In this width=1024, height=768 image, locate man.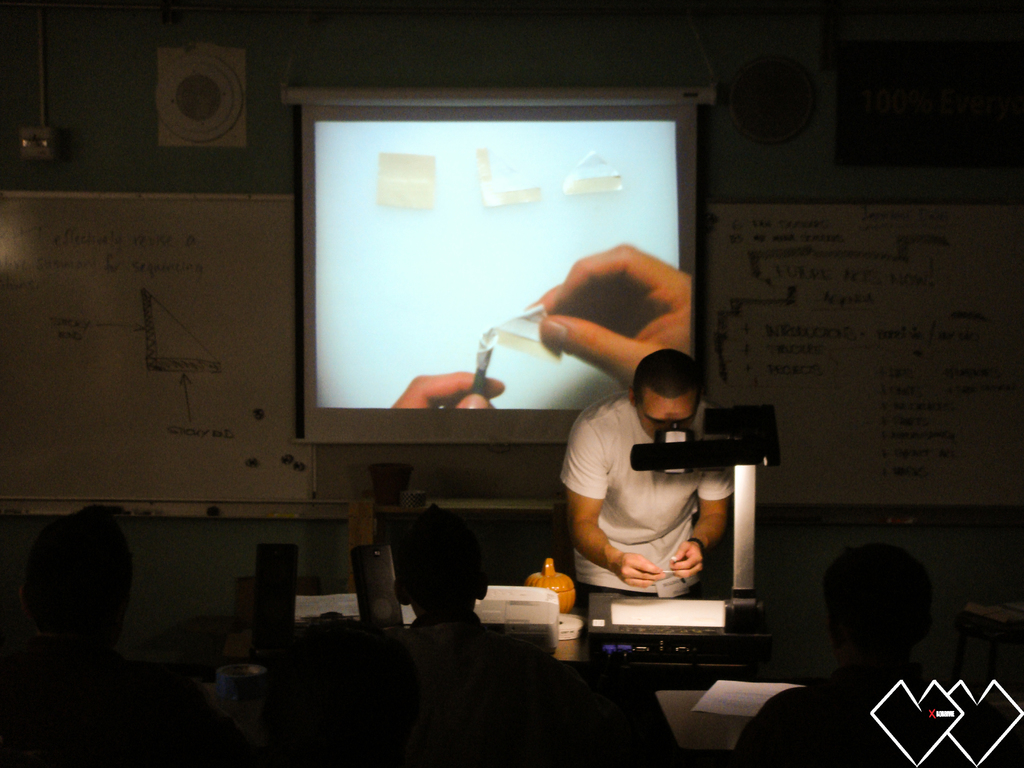
Bounding box: box=[527, 344, 773, 632].
